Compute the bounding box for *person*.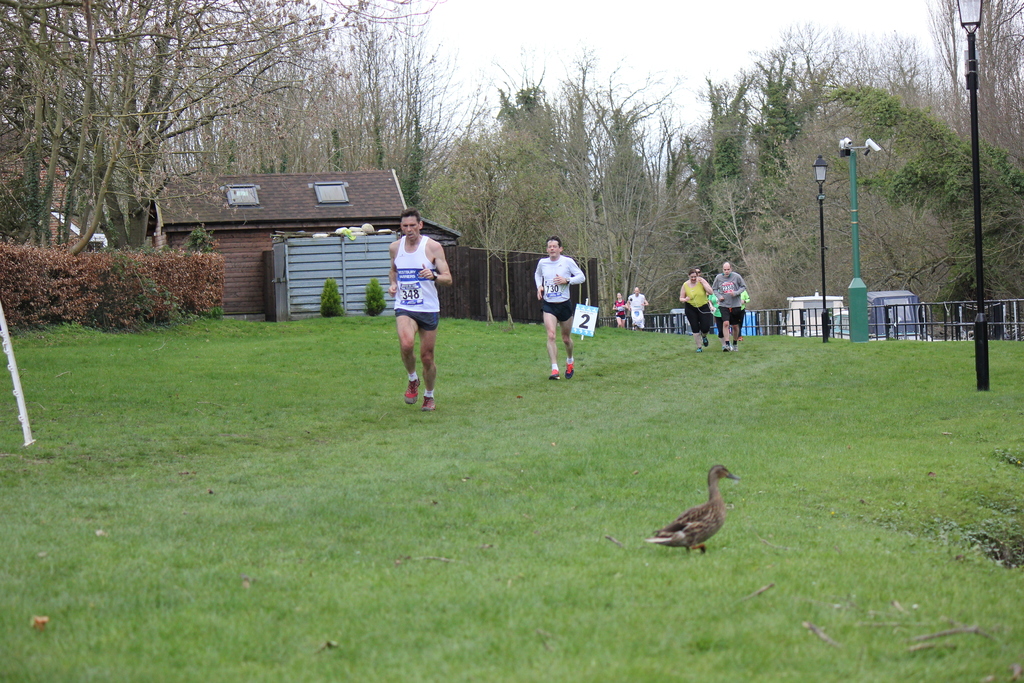
[390,210,450,414].
